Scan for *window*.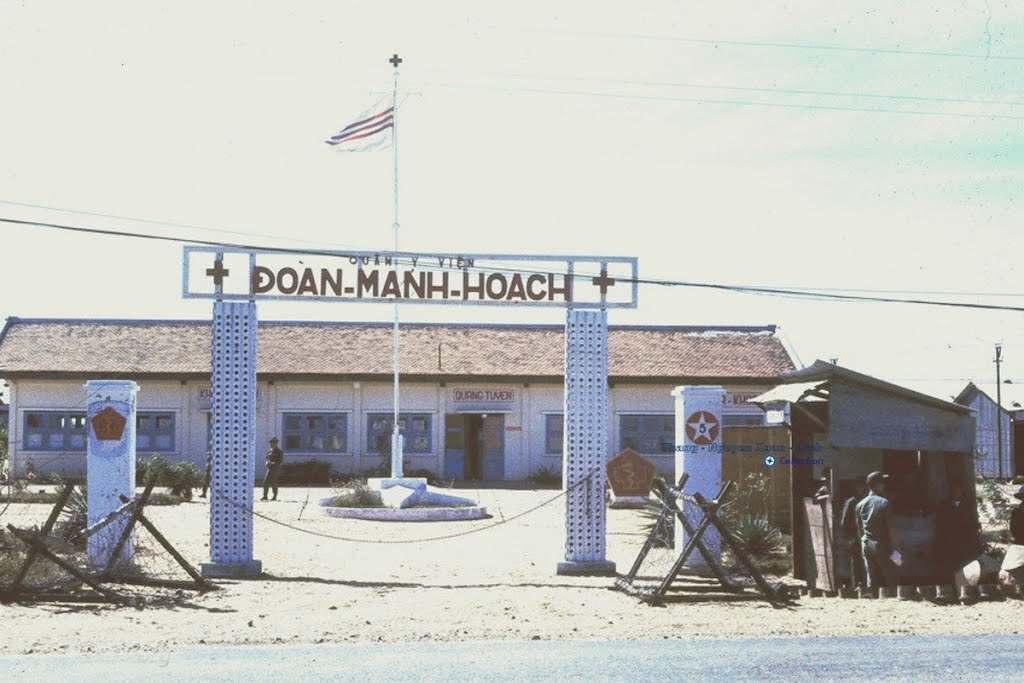
Scan result: bbox(619, 411, 676, 457).
